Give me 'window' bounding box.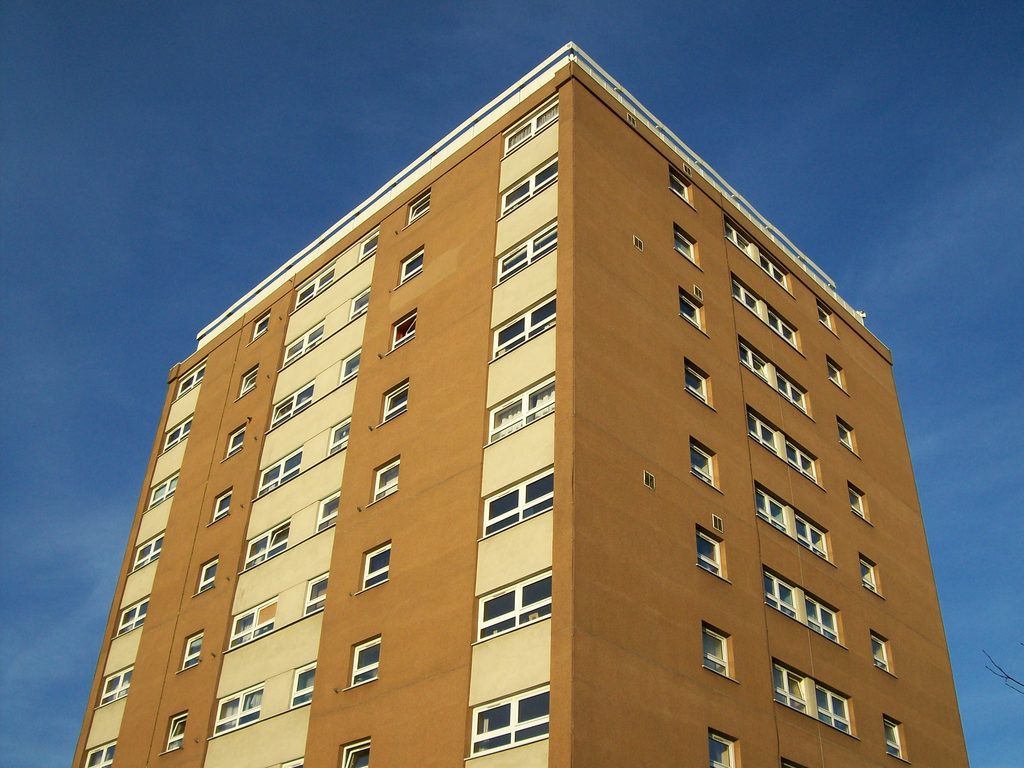
(x1=673, y1=218, x2=703, y2=273).
